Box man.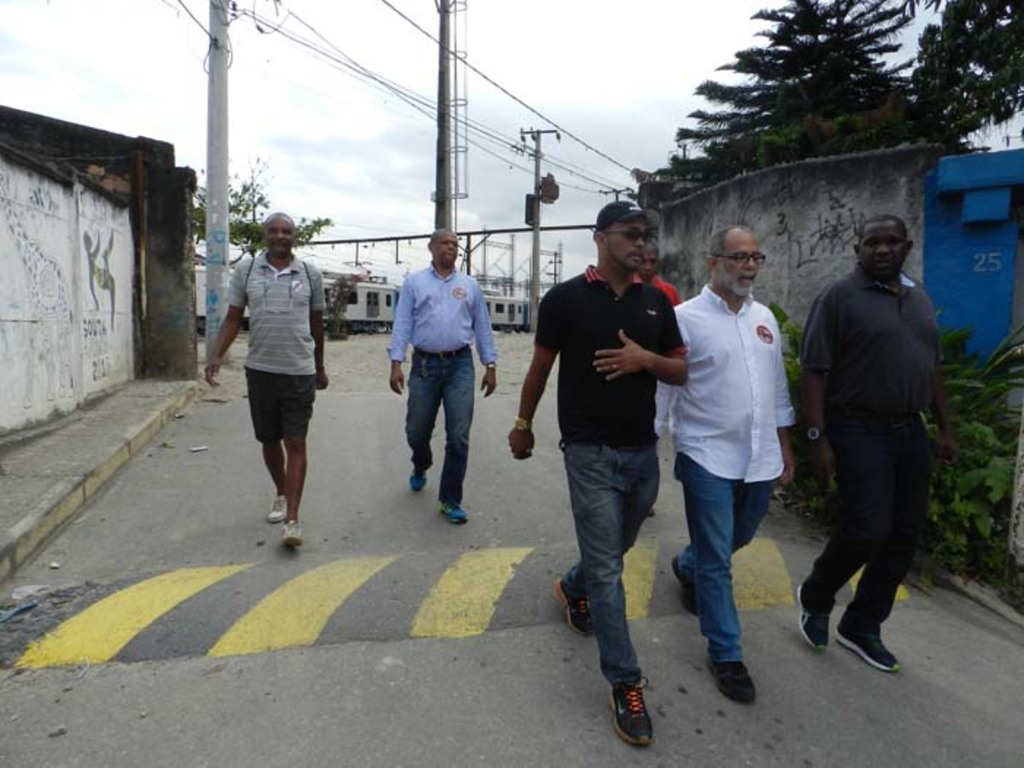
bbox=[379, 227, 497, 525].
